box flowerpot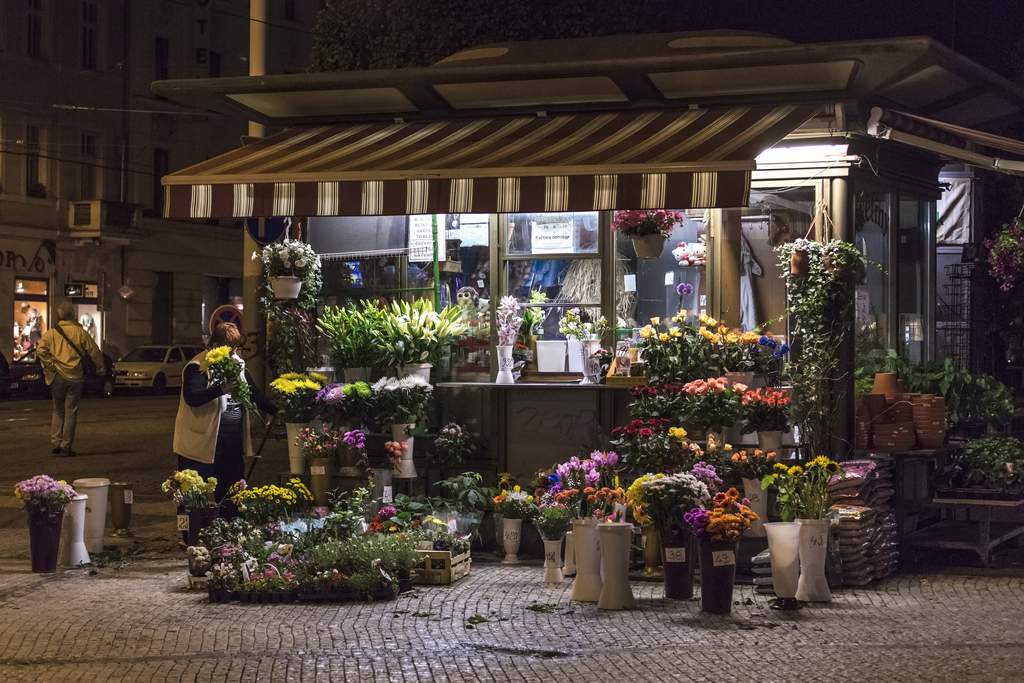
BBox(578, 520, 598, 601)
